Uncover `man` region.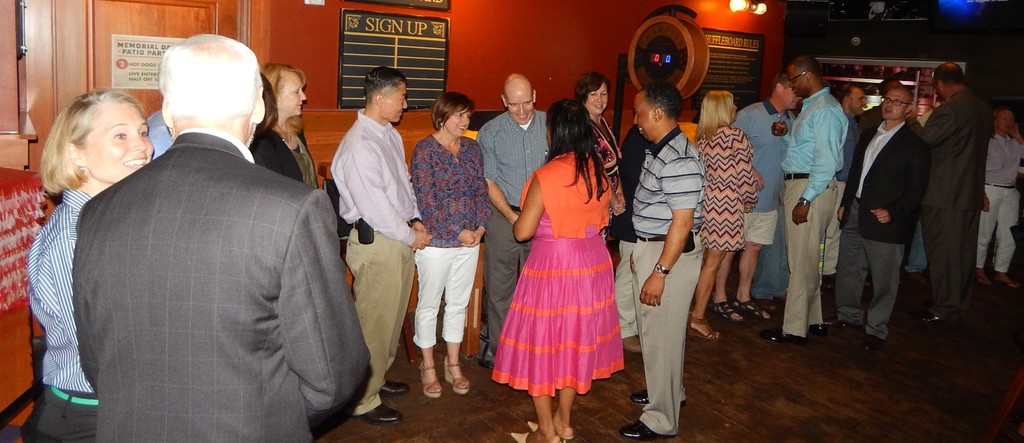
Uncovered: (920,57,988,326).
